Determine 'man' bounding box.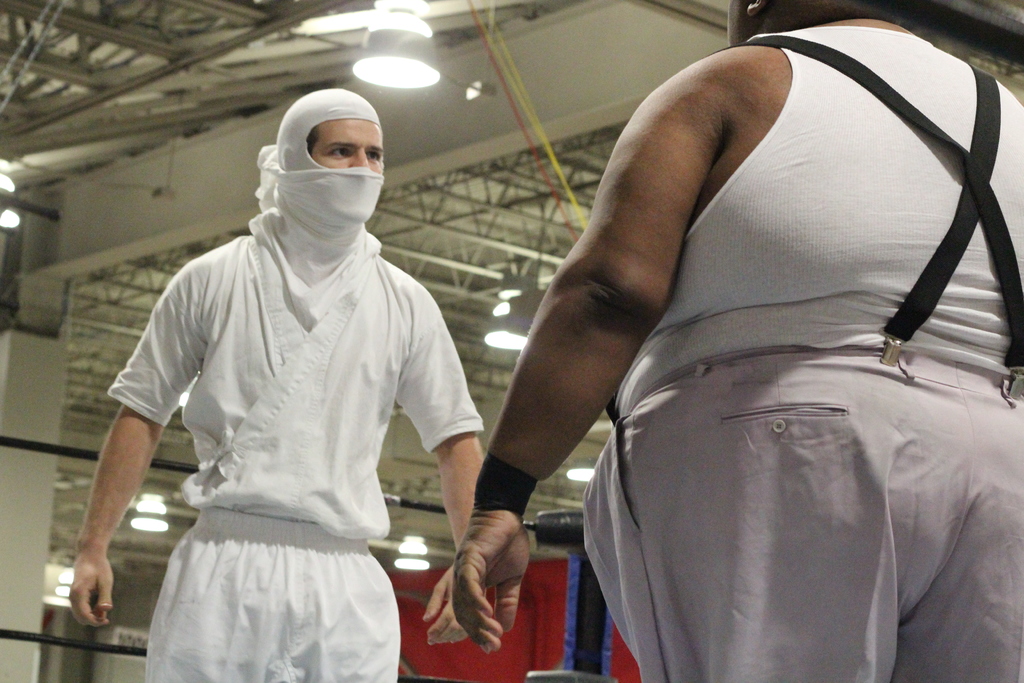
Determined: left=436, top=0, right=1014, bottom=668.
